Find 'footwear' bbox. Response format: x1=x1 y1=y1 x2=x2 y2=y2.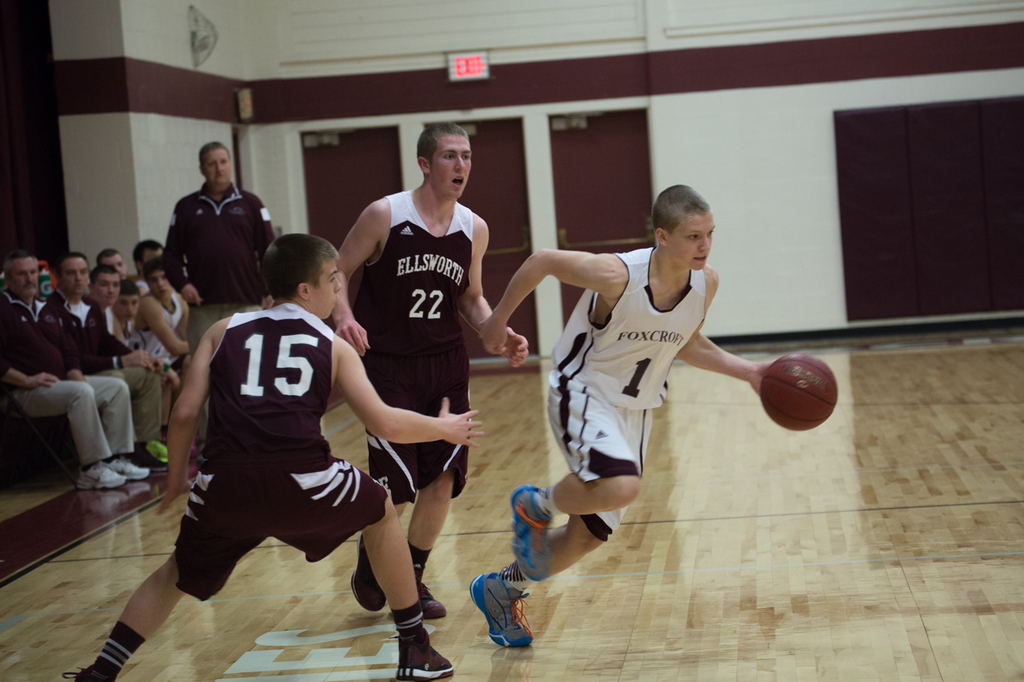
x1=141 y1=438 x2=166 y2=463.
